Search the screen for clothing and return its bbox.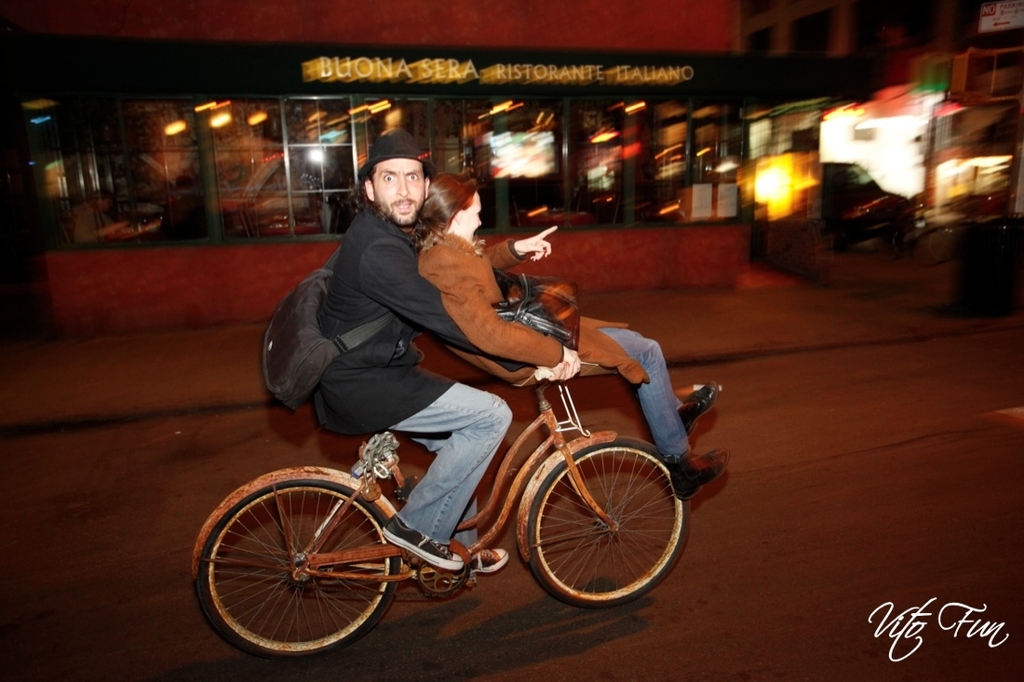
Found: region(416, 232, 688, 454).
